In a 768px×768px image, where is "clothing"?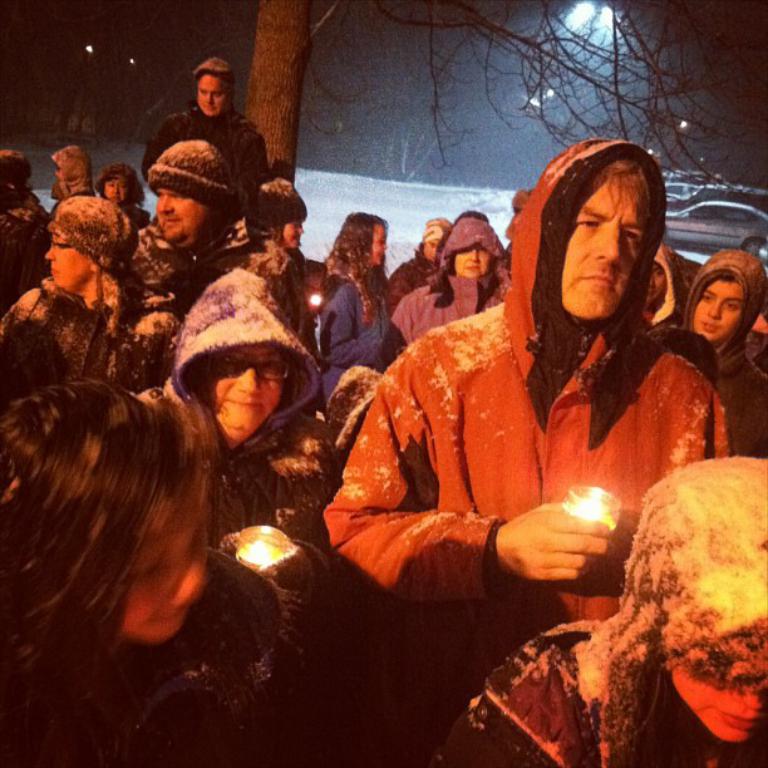
[674,246,767,463].
